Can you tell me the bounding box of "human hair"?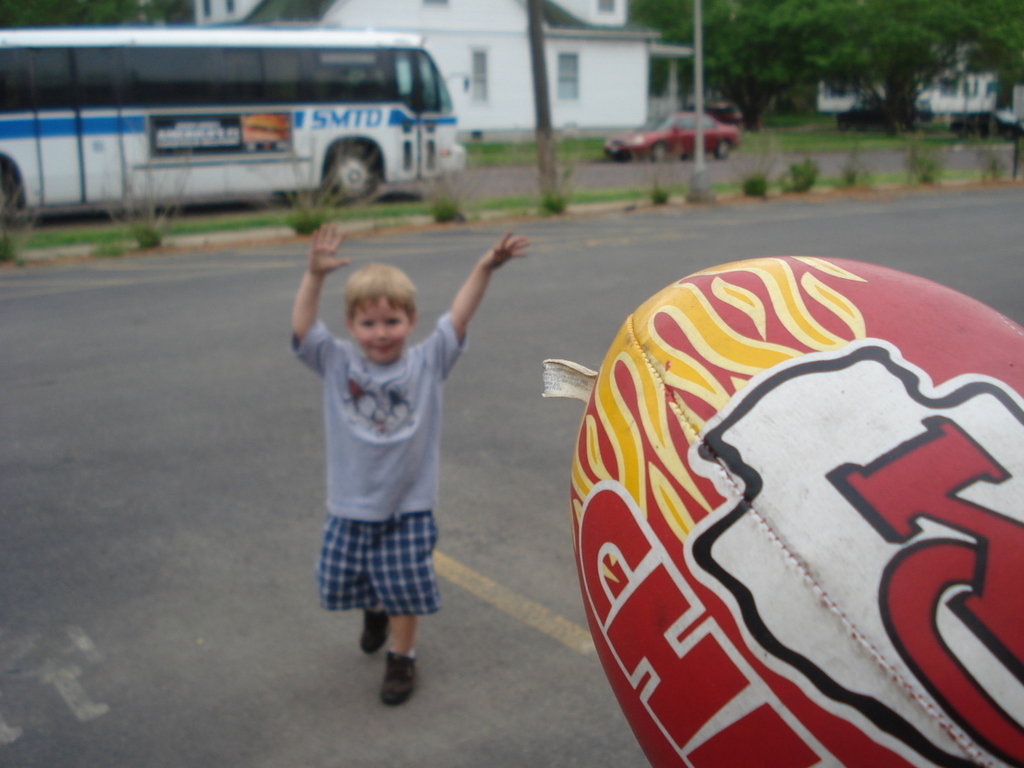
region(344, 266, 418, 321).
